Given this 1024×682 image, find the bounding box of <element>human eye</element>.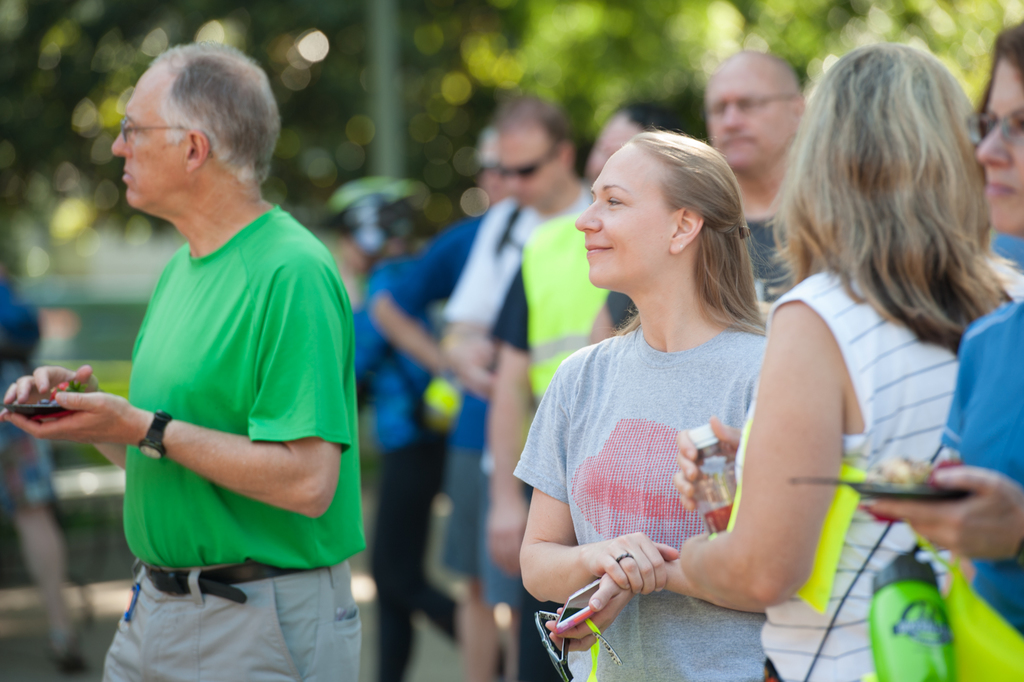
crop(1009, 106, 1023, 144).
